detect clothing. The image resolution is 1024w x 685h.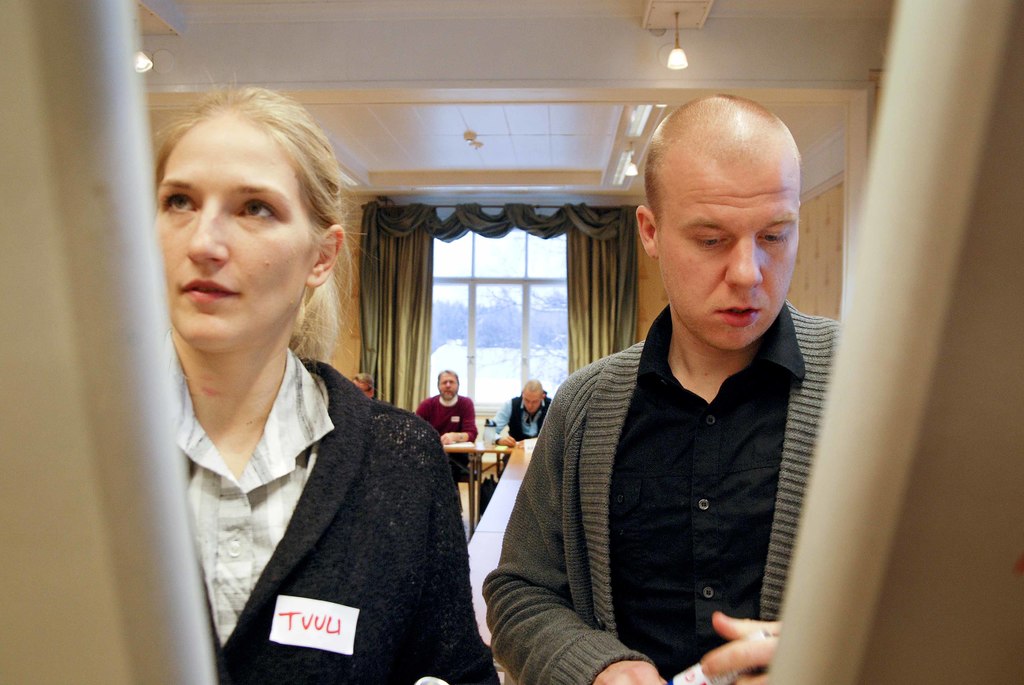
x1=486, y1=395, x2=554, y2=468.
